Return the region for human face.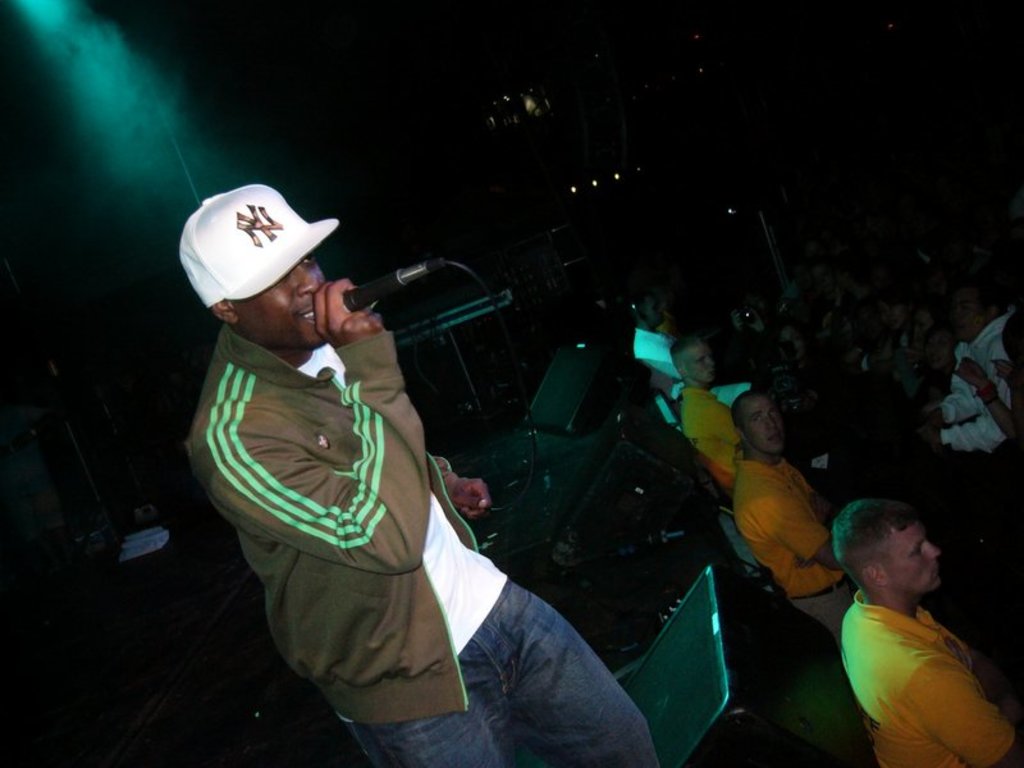
(741,397,781,449).
